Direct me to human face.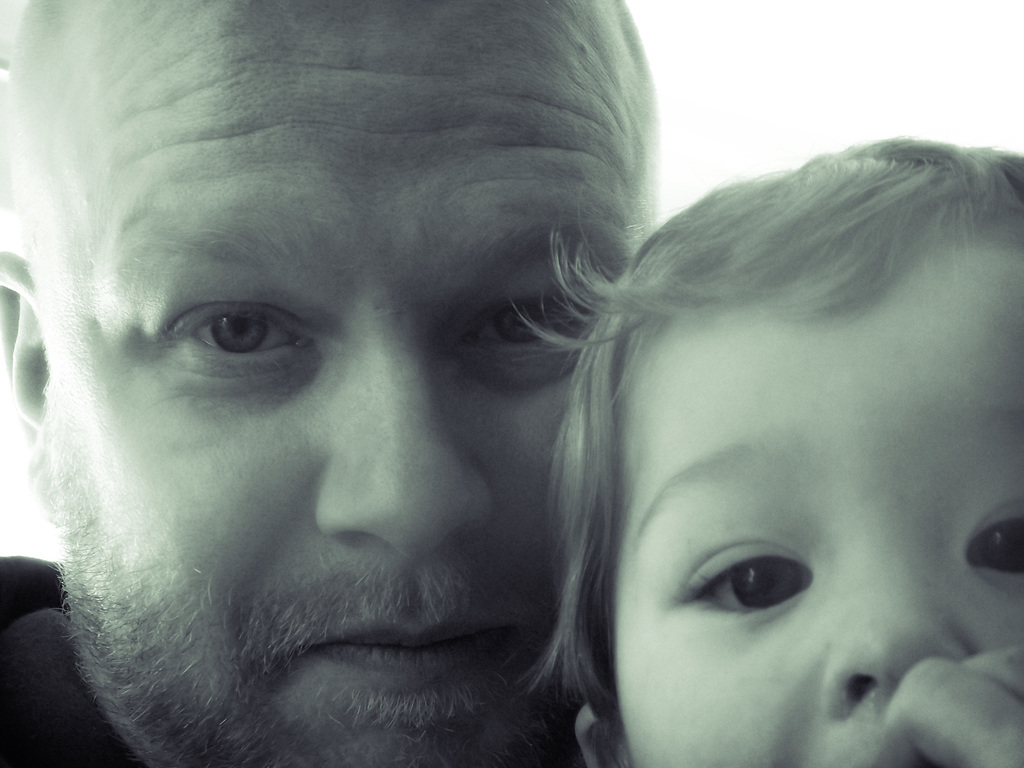
Direction: Rect(622, 216, 1023, 767).
